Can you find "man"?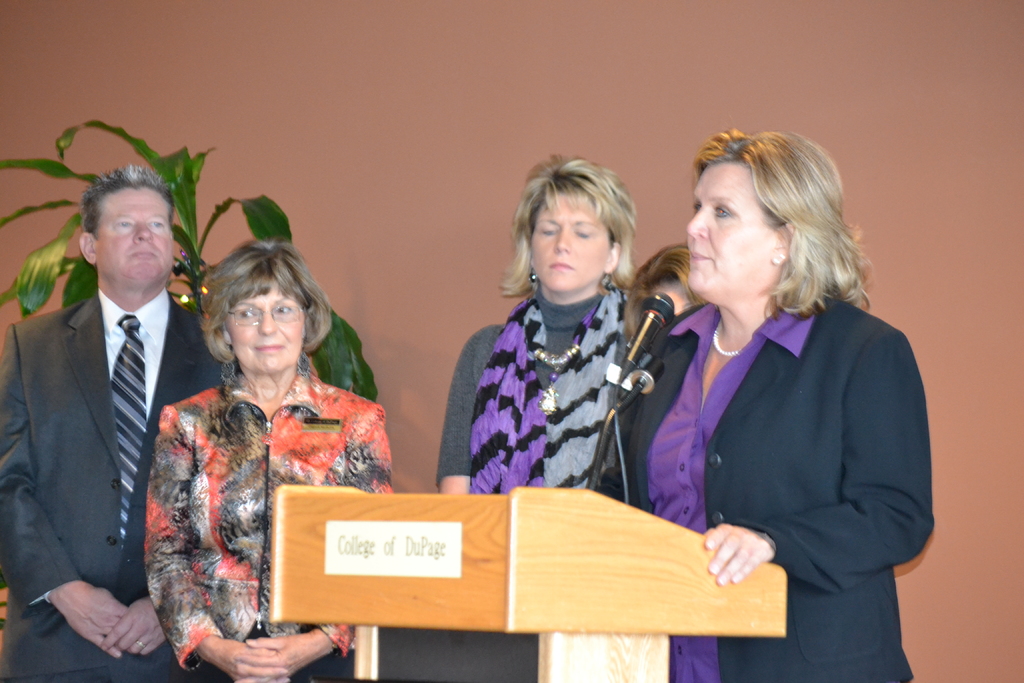
Yes, bounding box: bbox=(1, 158, 270, 682).
